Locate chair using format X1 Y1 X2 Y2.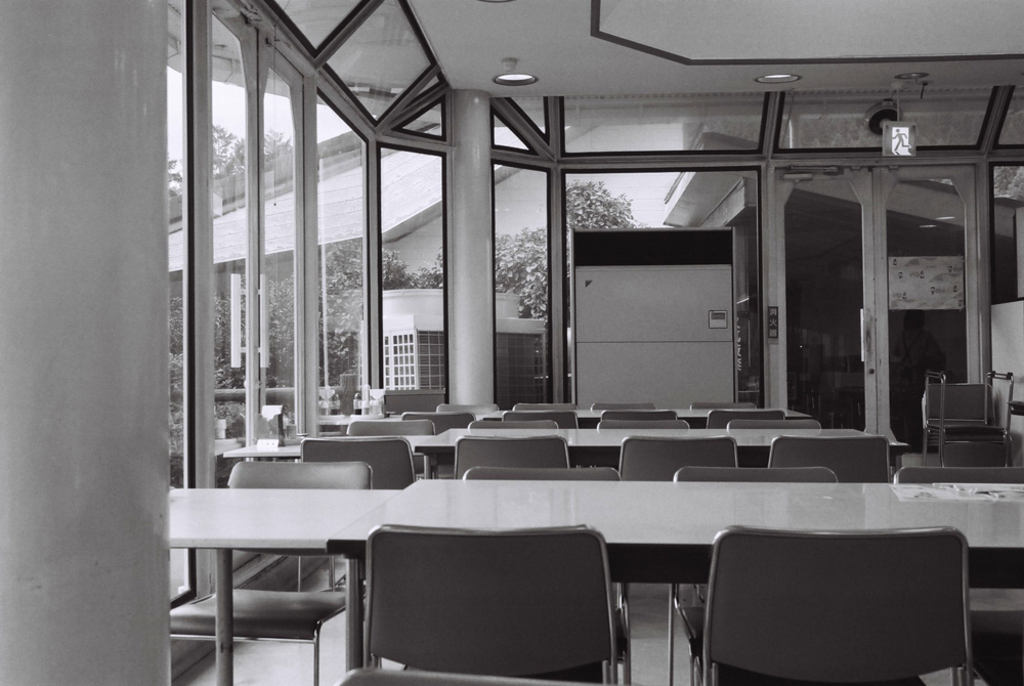
462 465 622 481.
